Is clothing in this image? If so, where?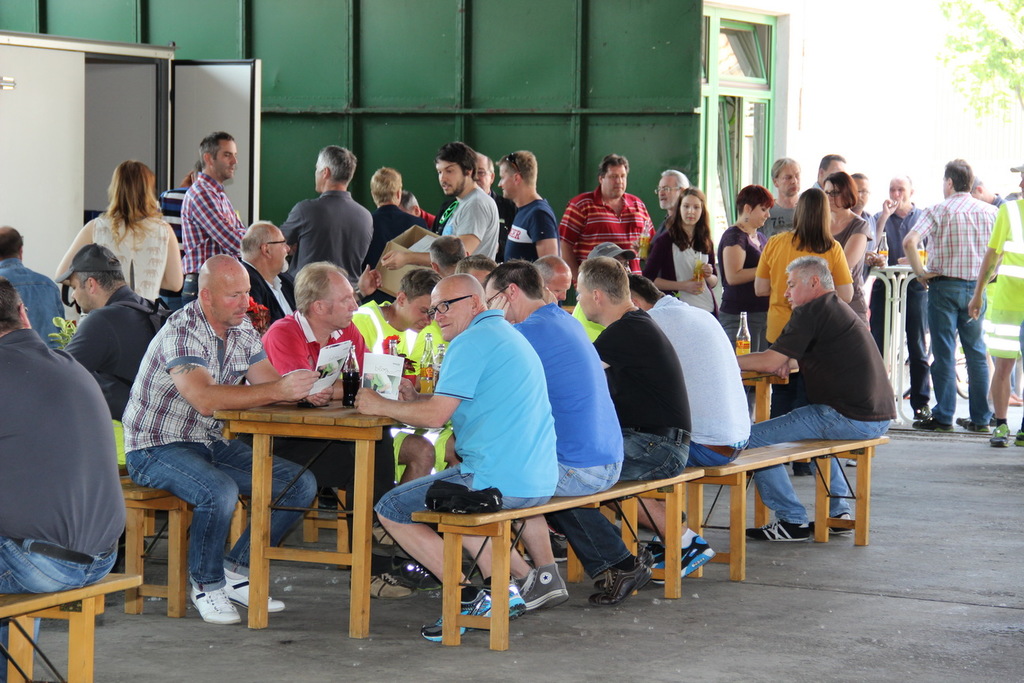
Yes, at bbox=(496, 194, 559, 271).
